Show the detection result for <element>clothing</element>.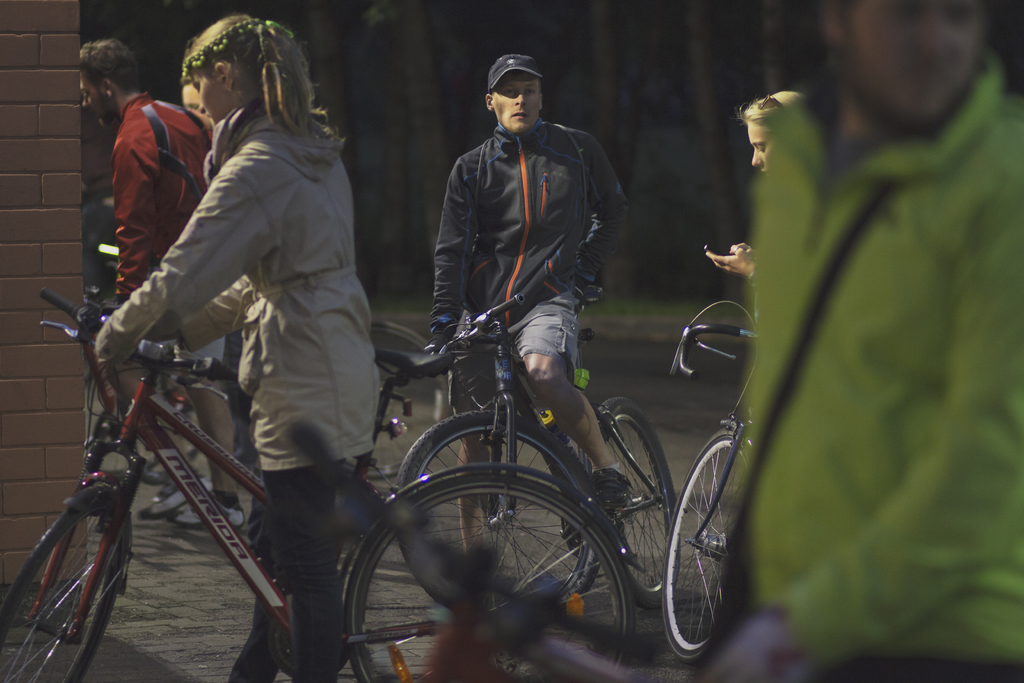
select_region(737, 86, 1023, 670).
